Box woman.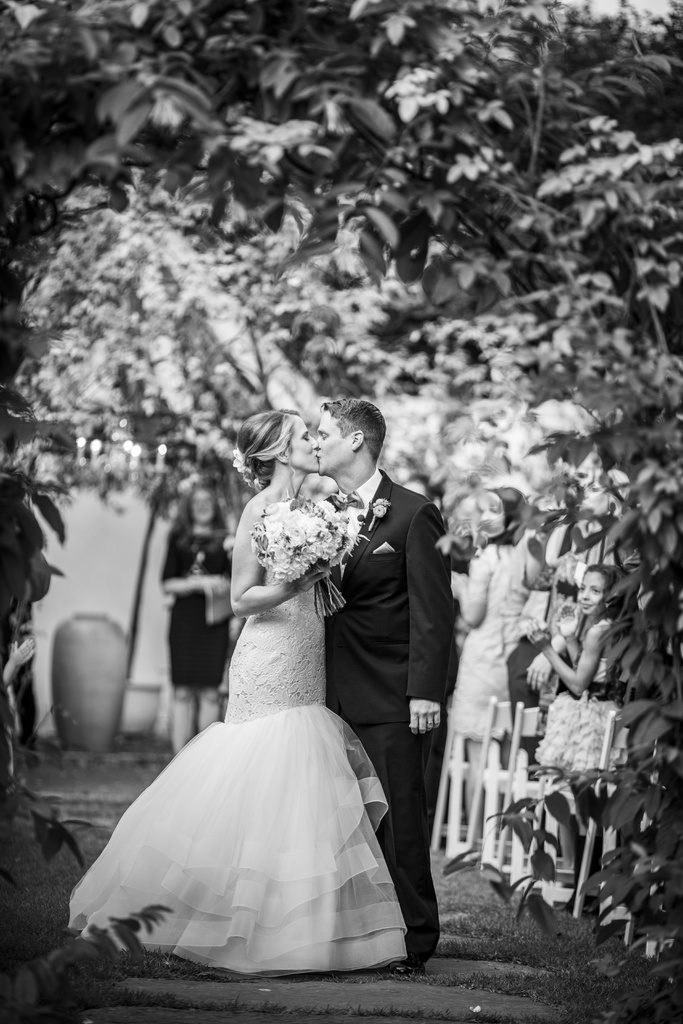
box(76, 378, 430, 1005).
